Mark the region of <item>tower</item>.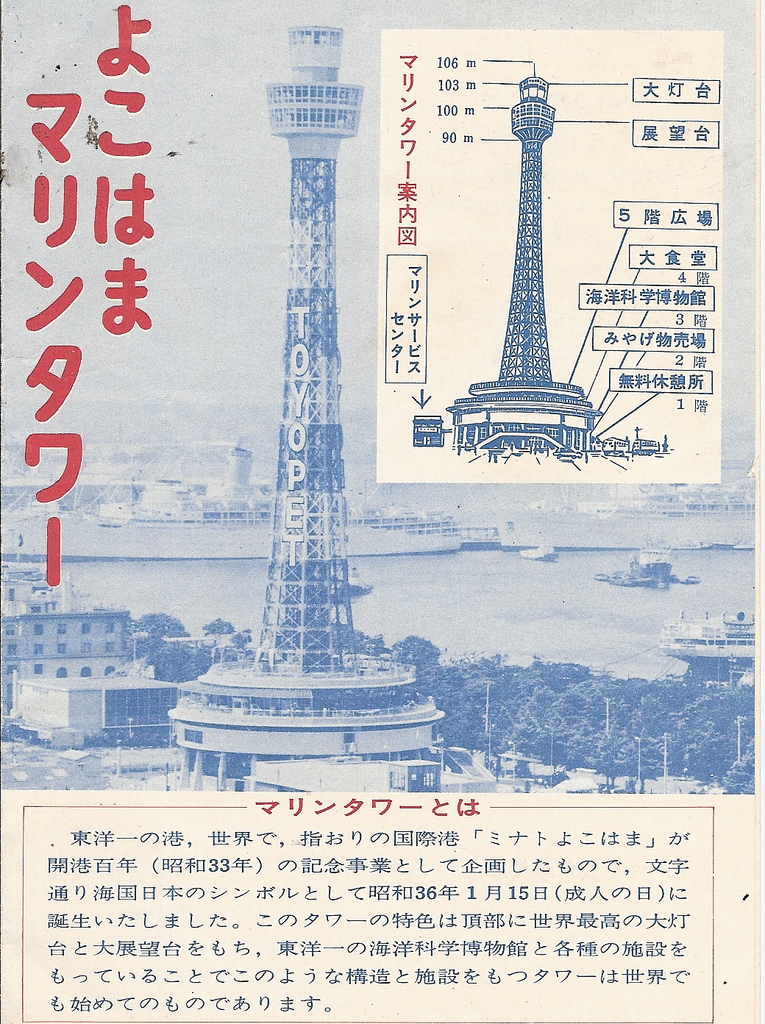
Region: 165/24/456/794.
